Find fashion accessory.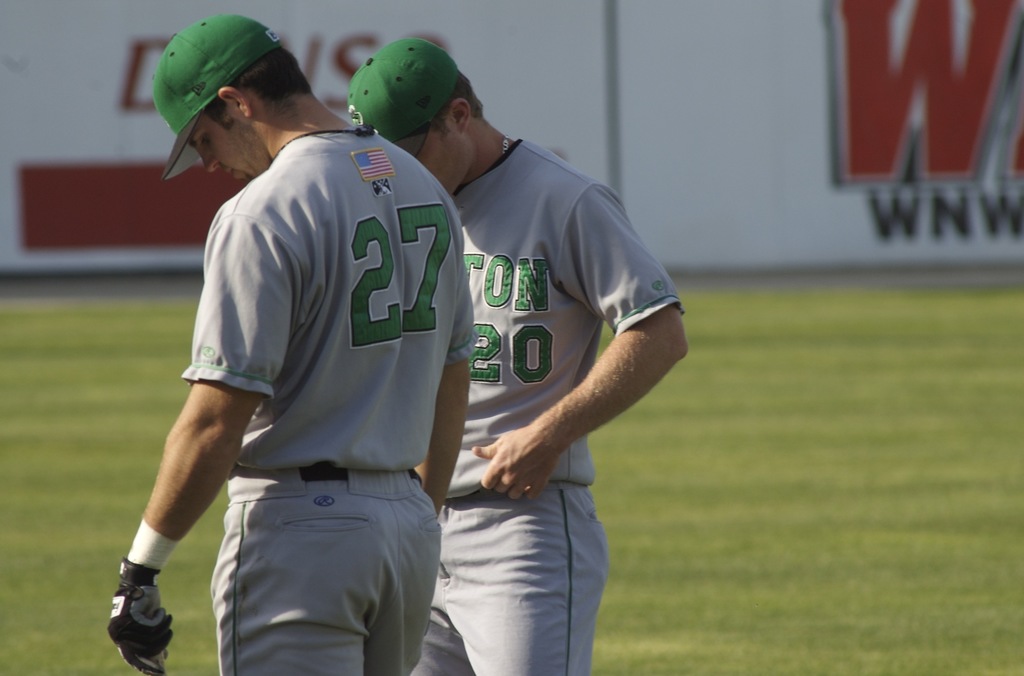
<region>125, 519, 179, 572</region>.
